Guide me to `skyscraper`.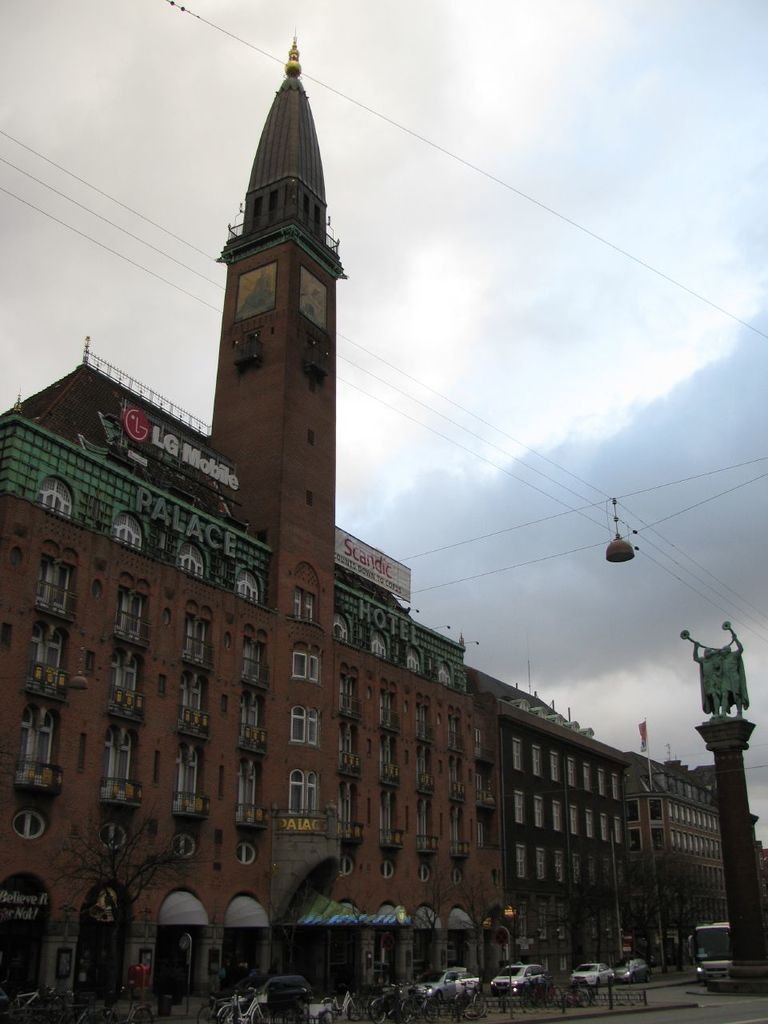
Guidance: bbox(23, 58, 569, 1023).
